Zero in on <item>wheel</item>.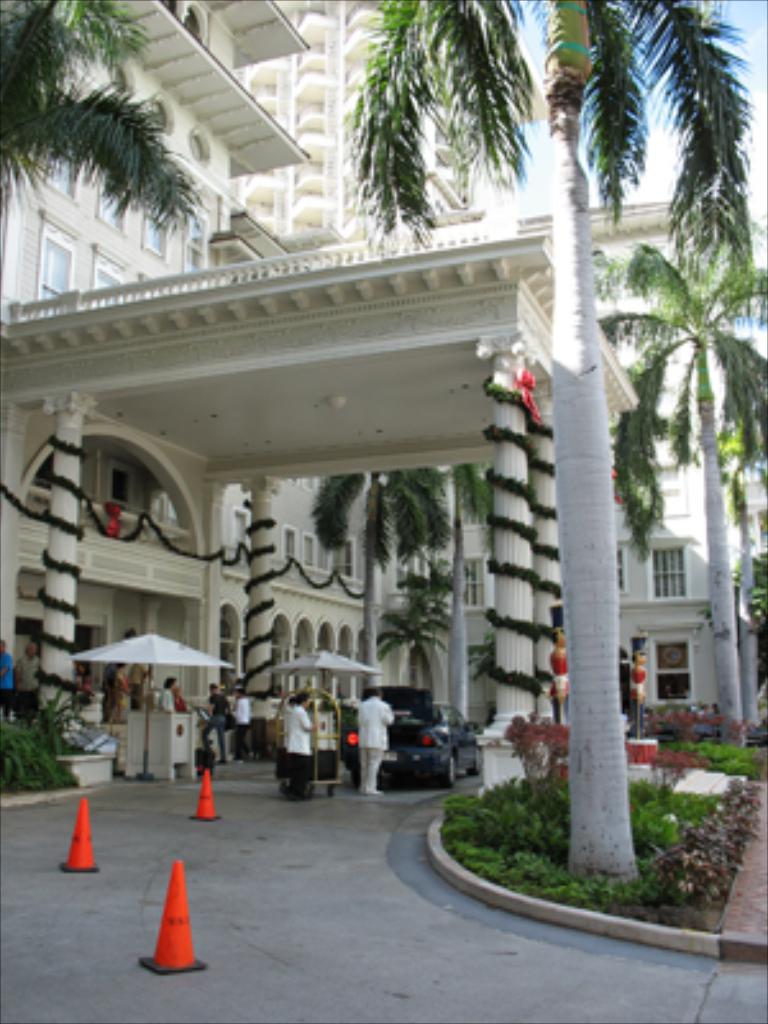
Zeroed in: x1=443, y1=755, x2=458, y2=788.
